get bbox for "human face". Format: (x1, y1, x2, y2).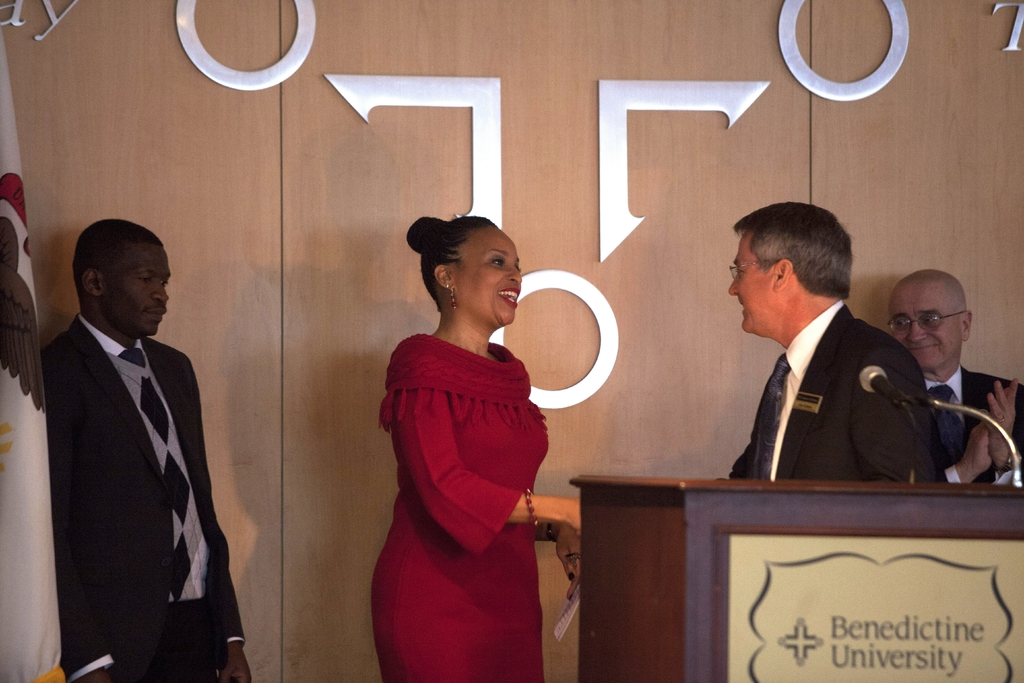
(102, 236, 173, 337).
